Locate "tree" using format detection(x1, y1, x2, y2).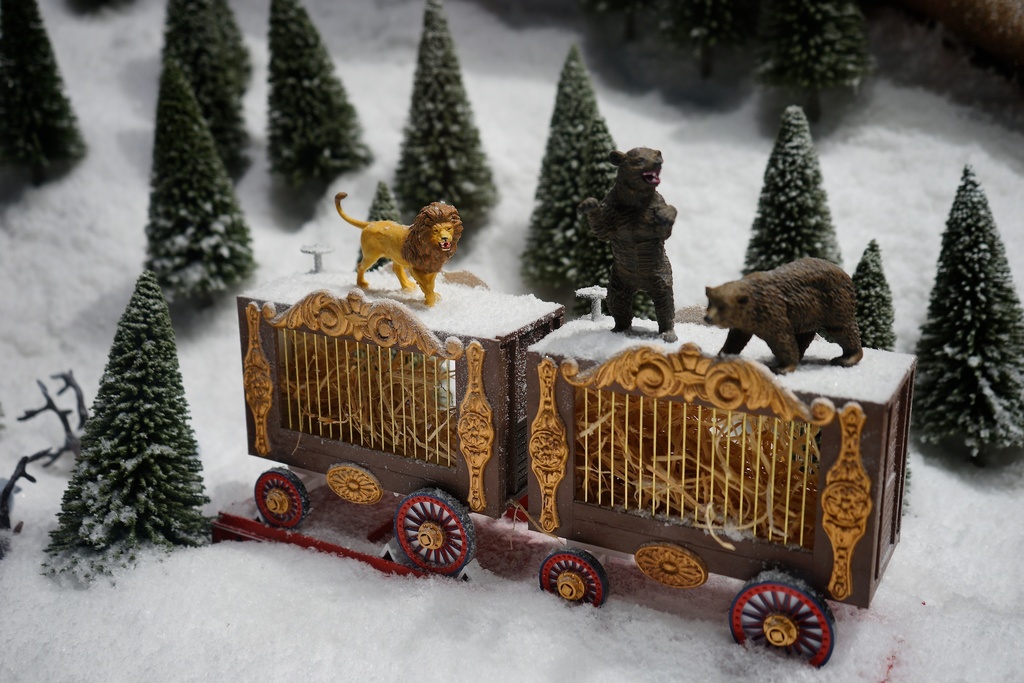
detection(741, 104, 851, 278).
